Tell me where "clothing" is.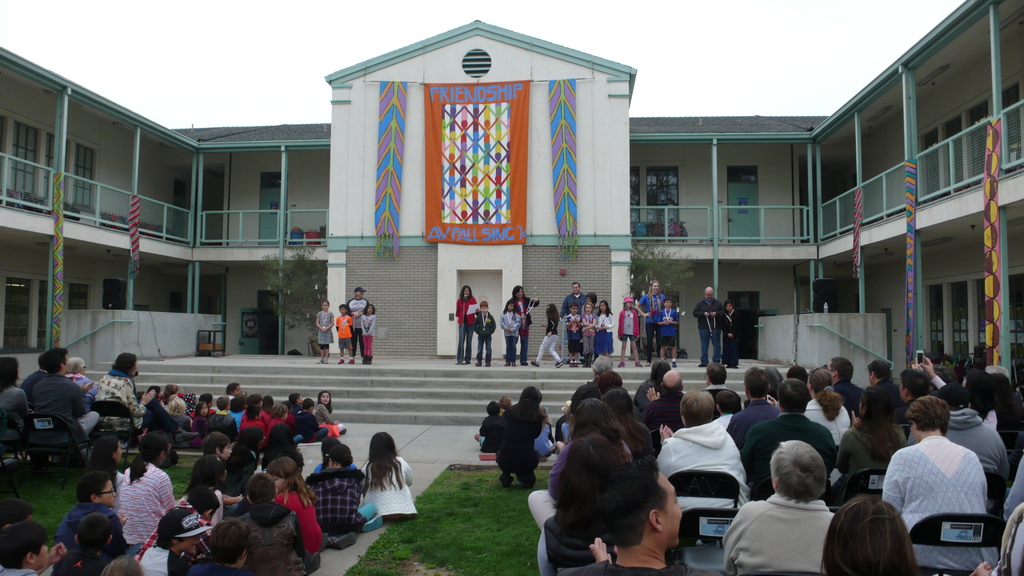
"clothing" is at region(557, 292, 588, 362).
